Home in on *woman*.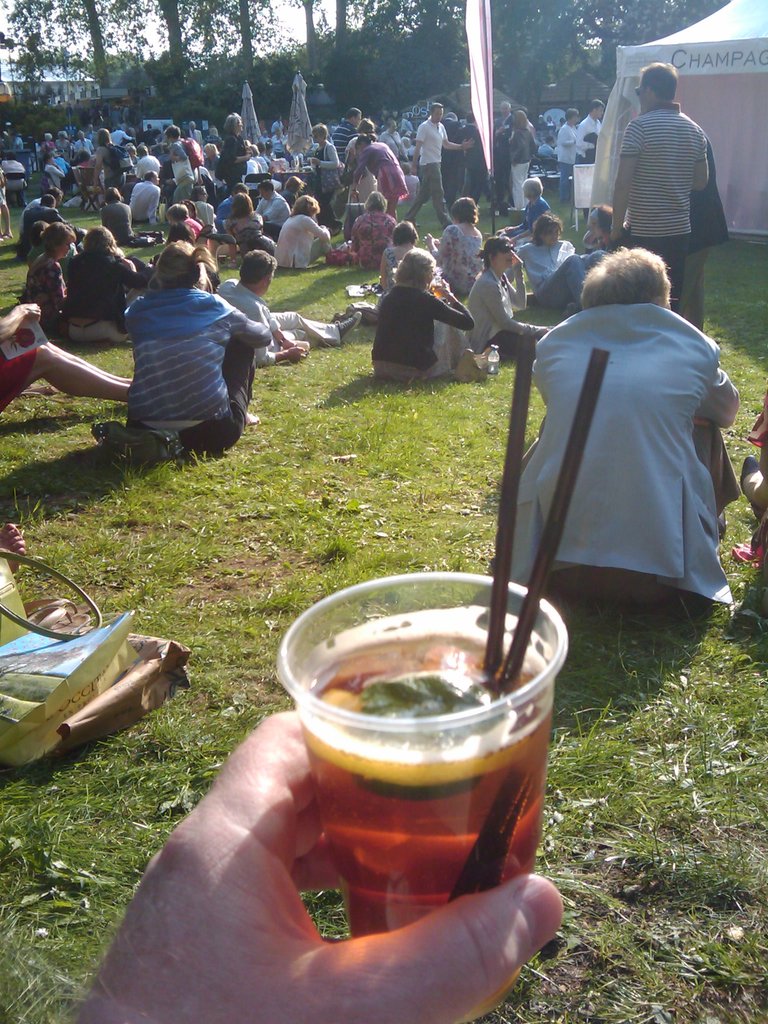
Homed in at locate(90, 126, 123, 190).
